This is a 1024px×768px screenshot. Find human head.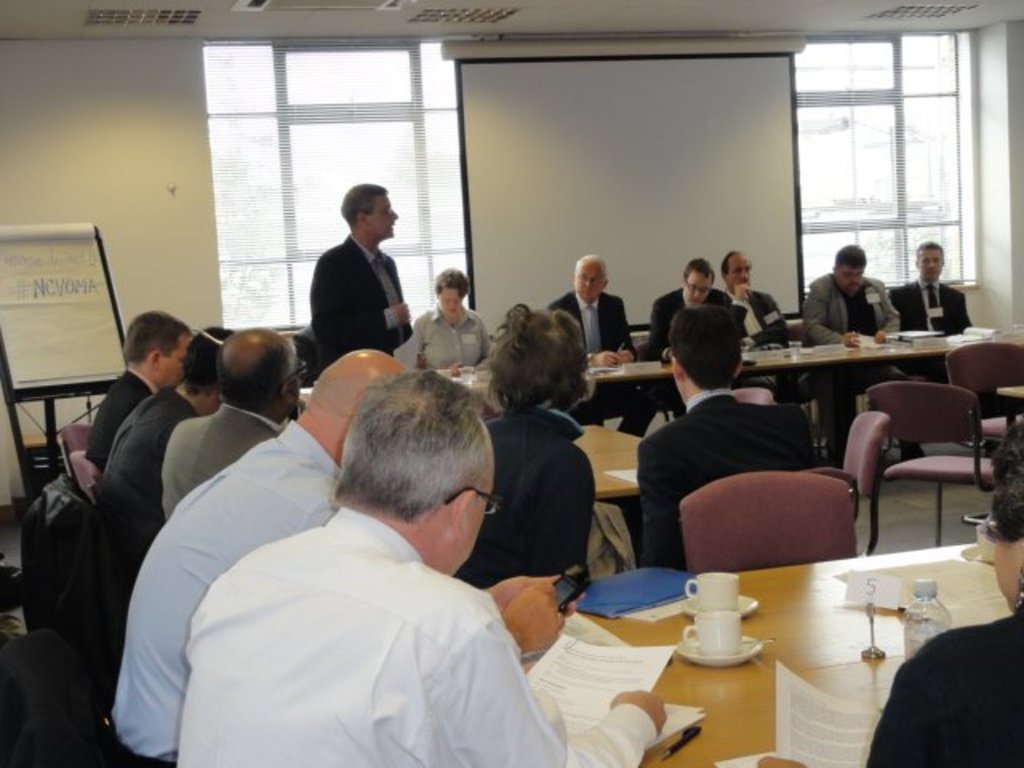
Bounding box: box=[912, 238, 944, 280].
